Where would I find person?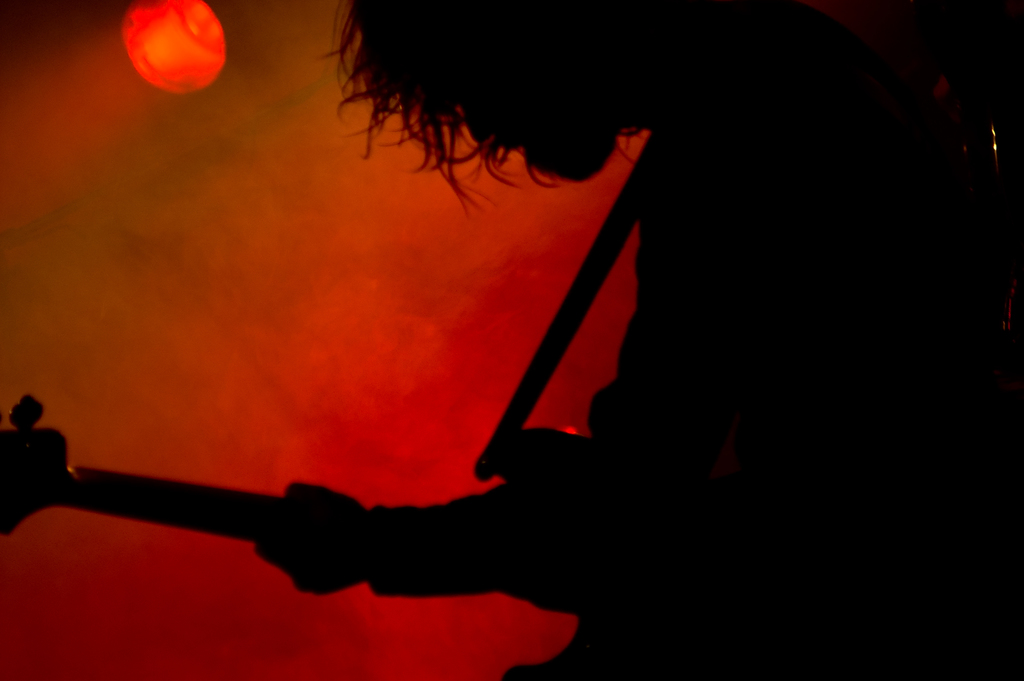
At crop(252, 0, 1023, 680).
